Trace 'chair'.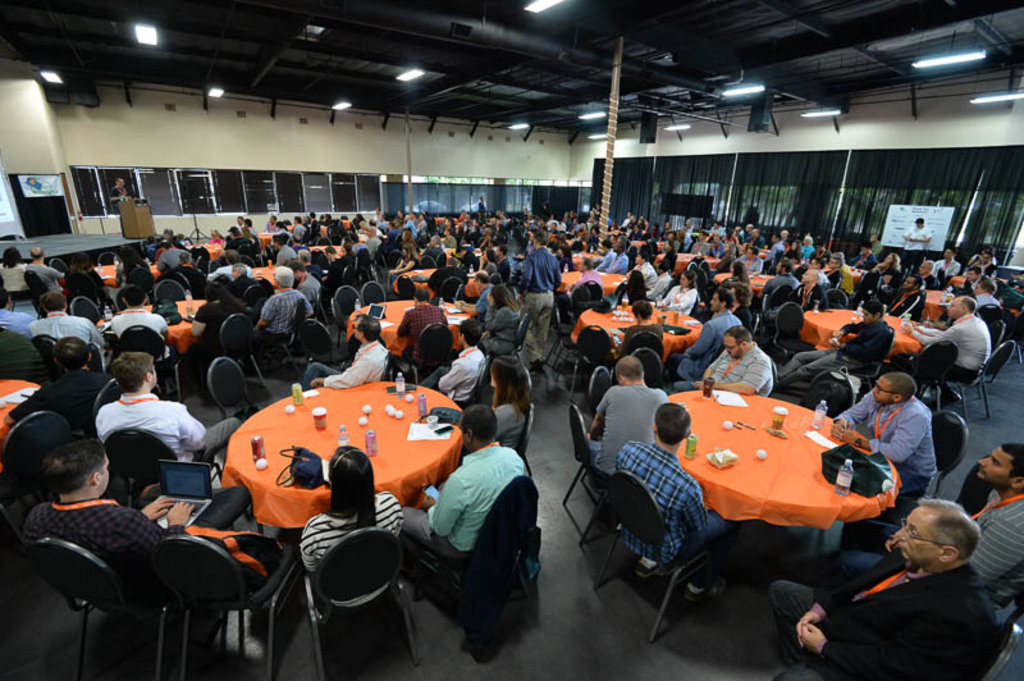
Traced to region(88, 378, 127, 426).
